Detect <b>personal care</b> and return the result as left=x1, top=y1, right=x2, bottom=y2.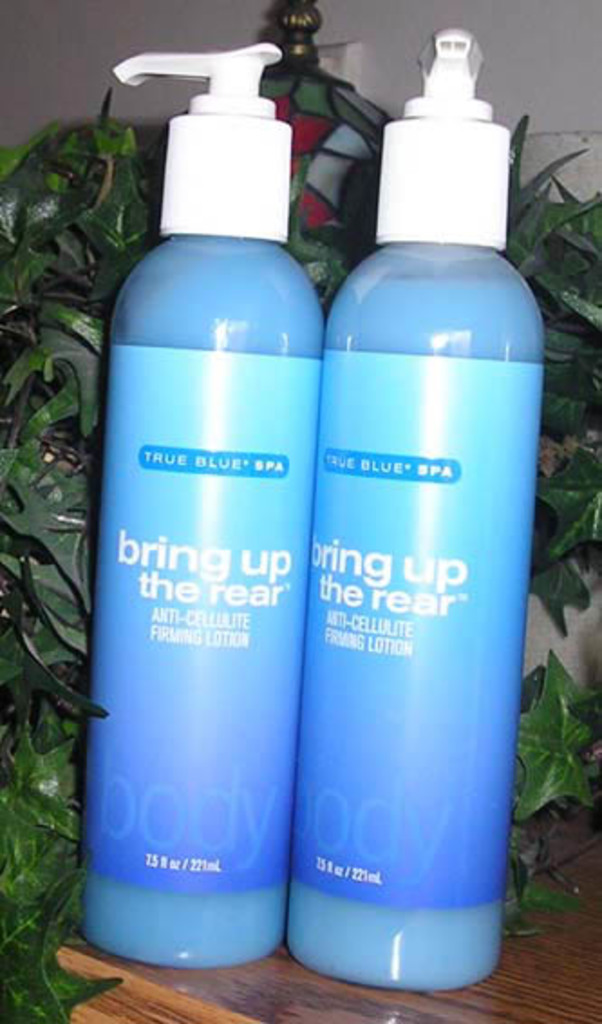
left=80, top=42, right=325, bottom=975.
